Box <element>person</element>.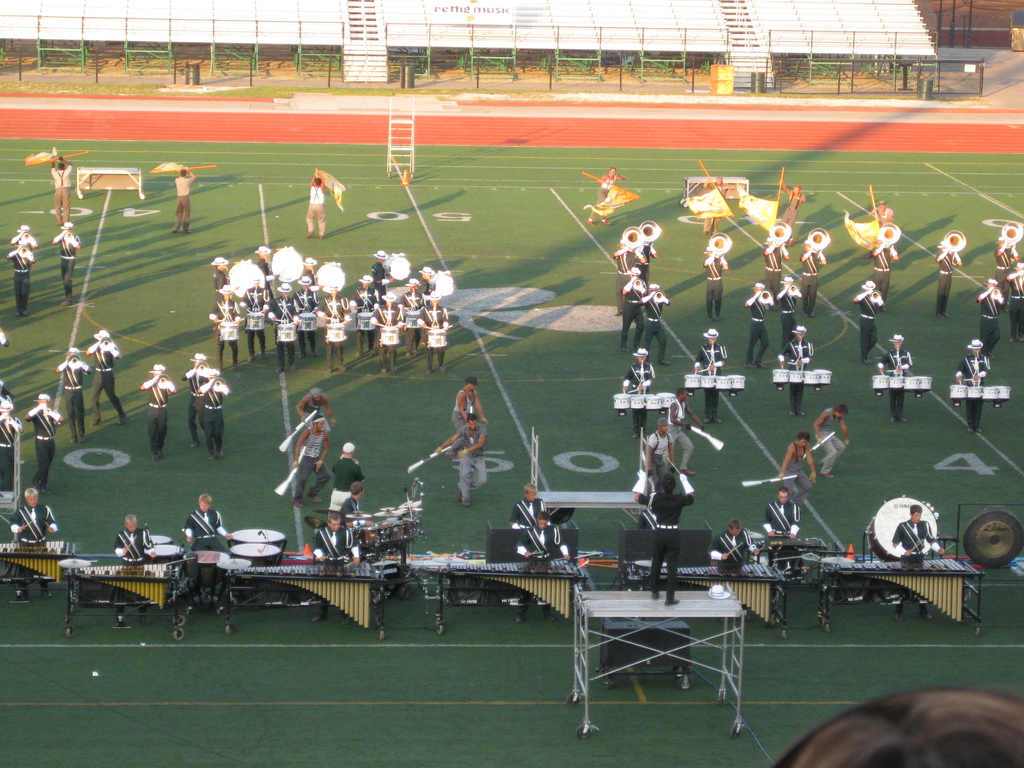
[633, 232, 660, 291].
